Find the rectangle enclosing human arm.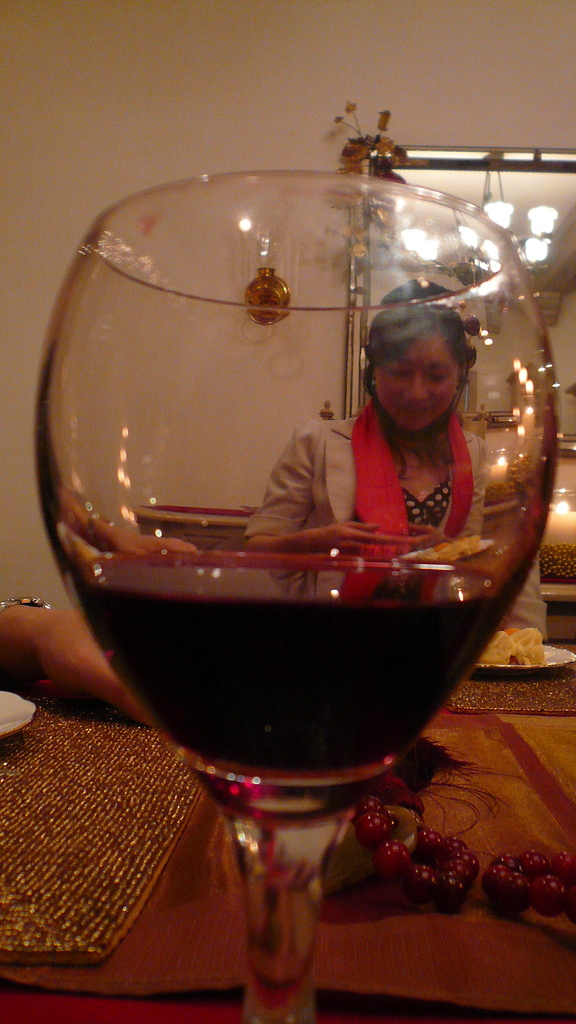
[x1=237, y1=412, x2=390, y2=552].
